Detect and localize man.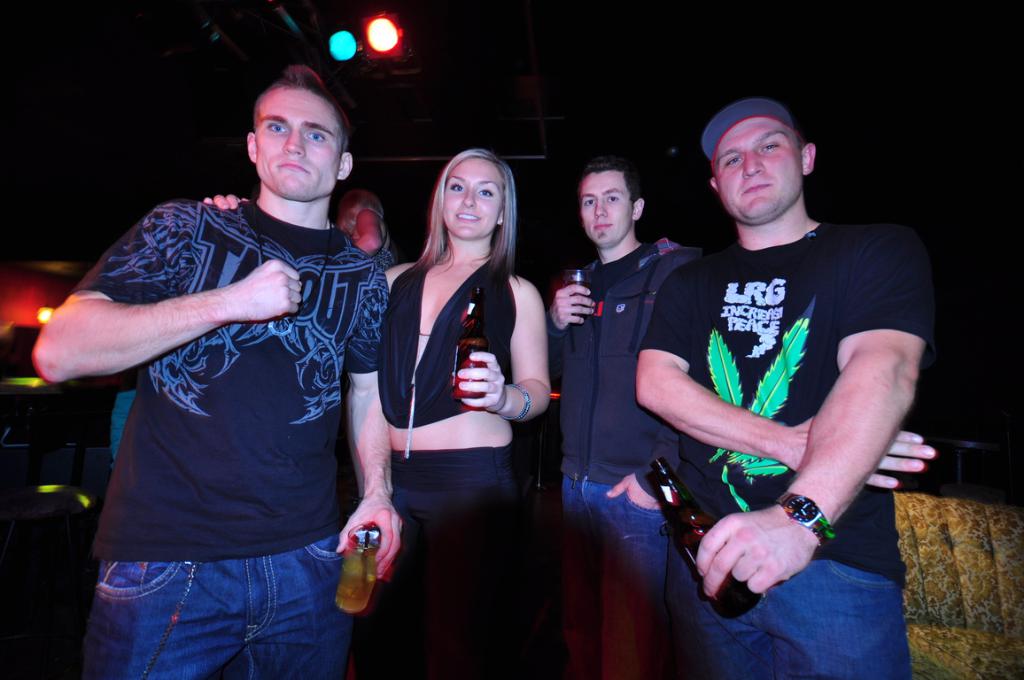
Localized at (left=548, top=153, right=707, bottom=679).
